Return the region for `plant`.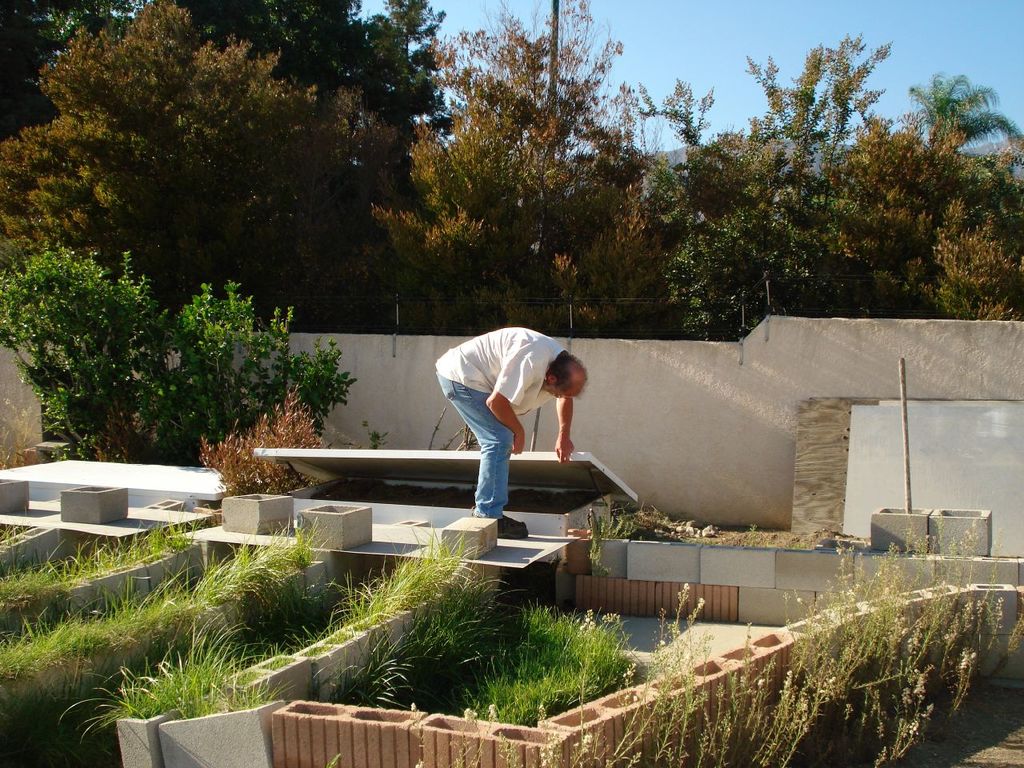
detection(195, 380, 337, 496).
